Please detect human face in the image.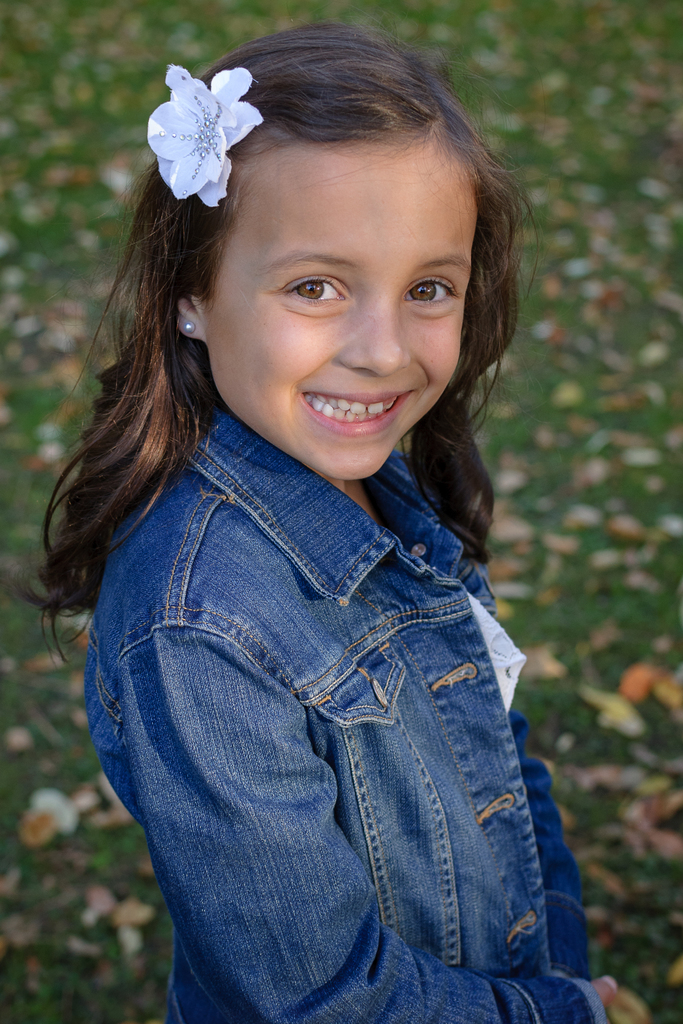
bbox=[203, 122, 466, 477].
